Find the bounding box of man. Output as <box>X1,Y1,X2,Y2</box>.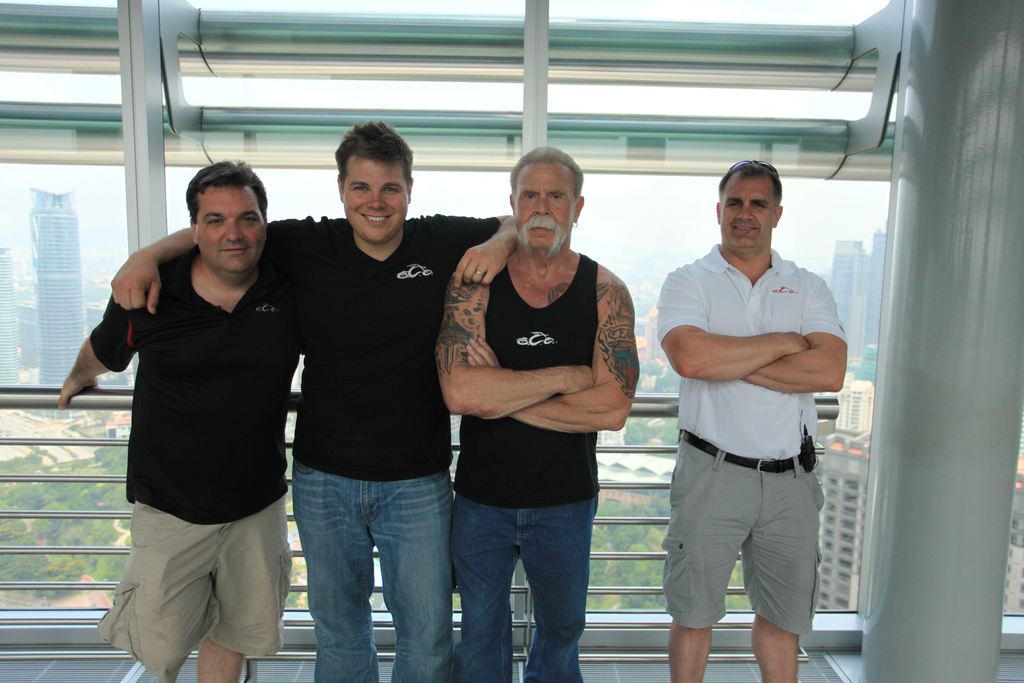
<box>108,120,523,682</box>.
